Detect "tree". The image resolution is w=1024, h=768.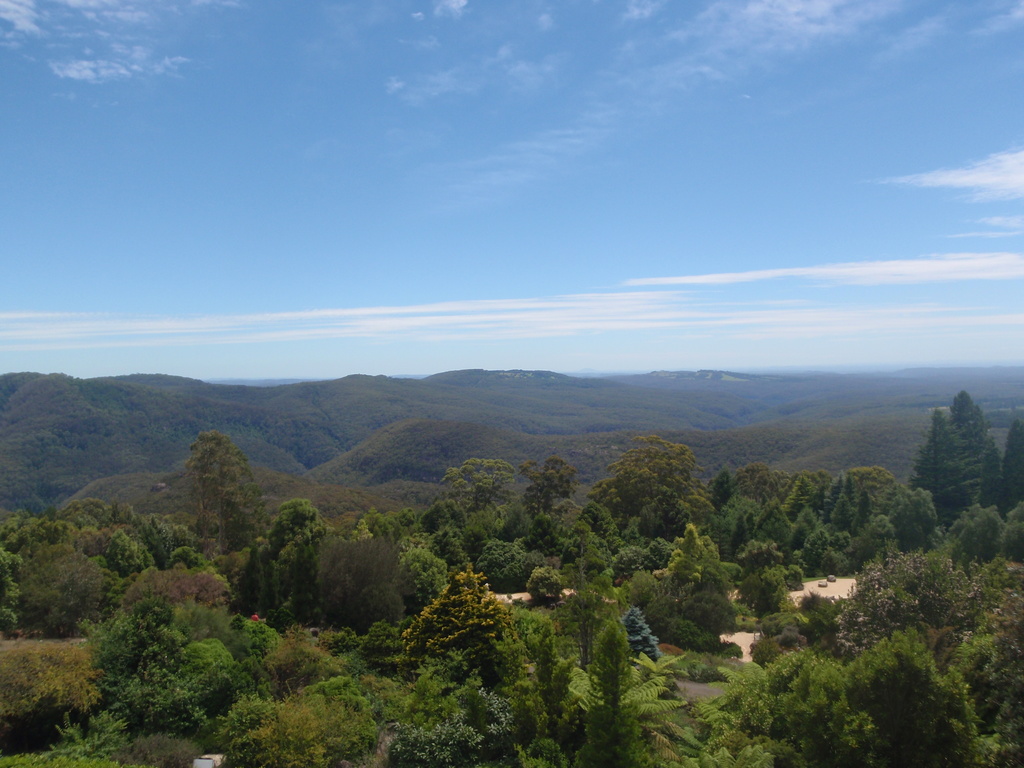
<box>903,406,990,540</box>.
